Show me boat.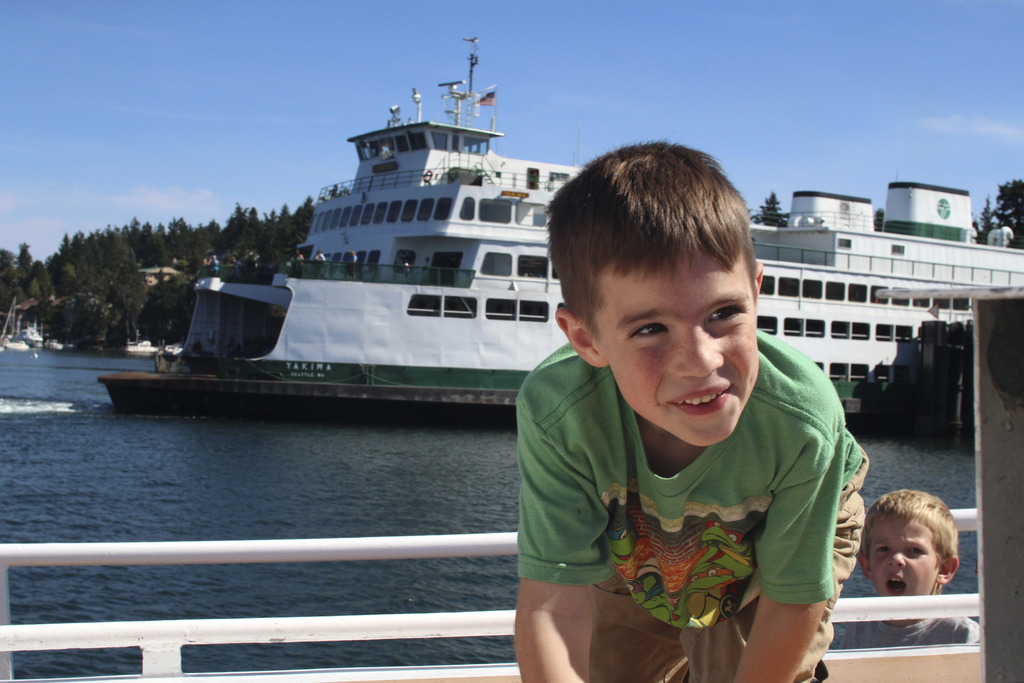
boat is here: 102, 32, 1023, 438.
